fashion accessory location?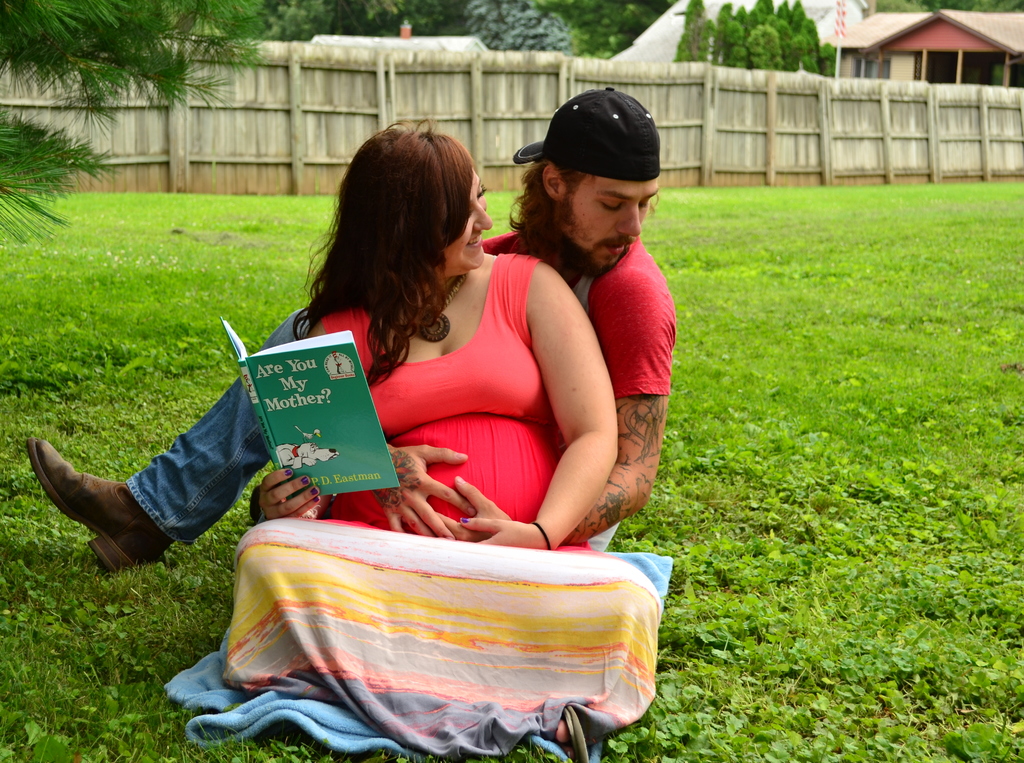
316 496 321 502
